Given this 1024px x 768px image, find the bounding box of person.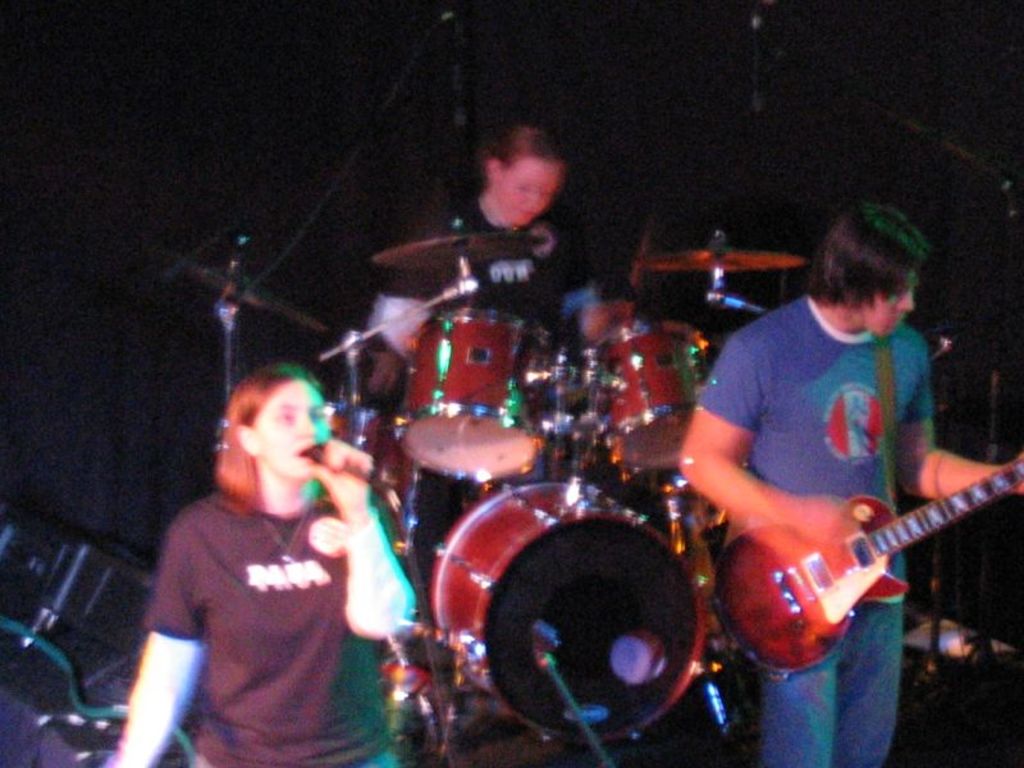
[689, 184, 974, 667].
